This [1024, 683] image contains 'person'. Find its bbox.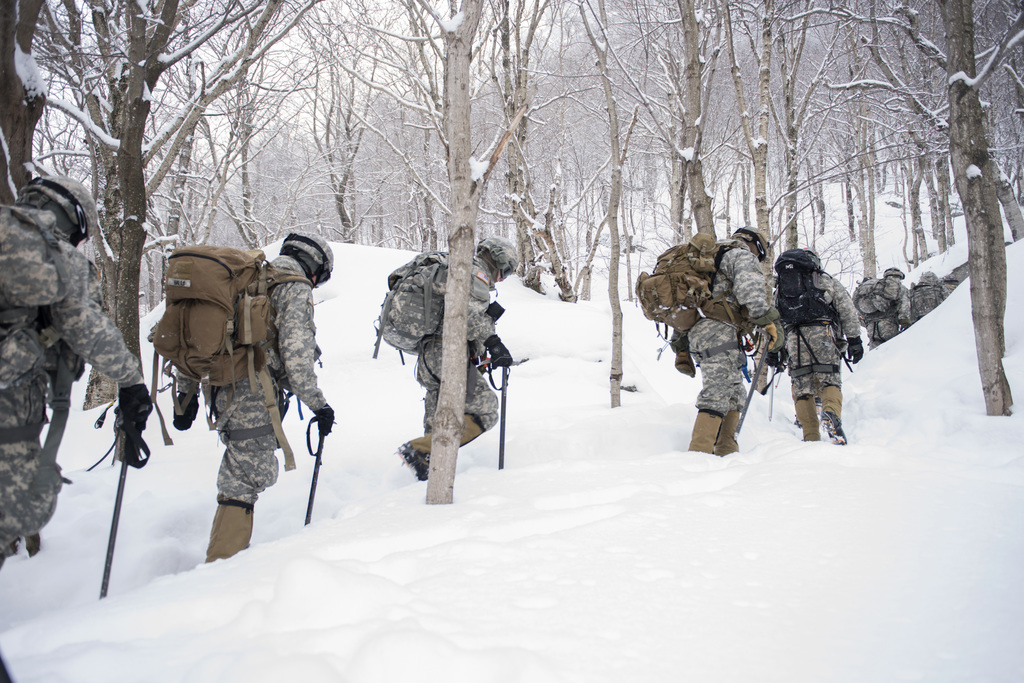
(686,230,790,461).
